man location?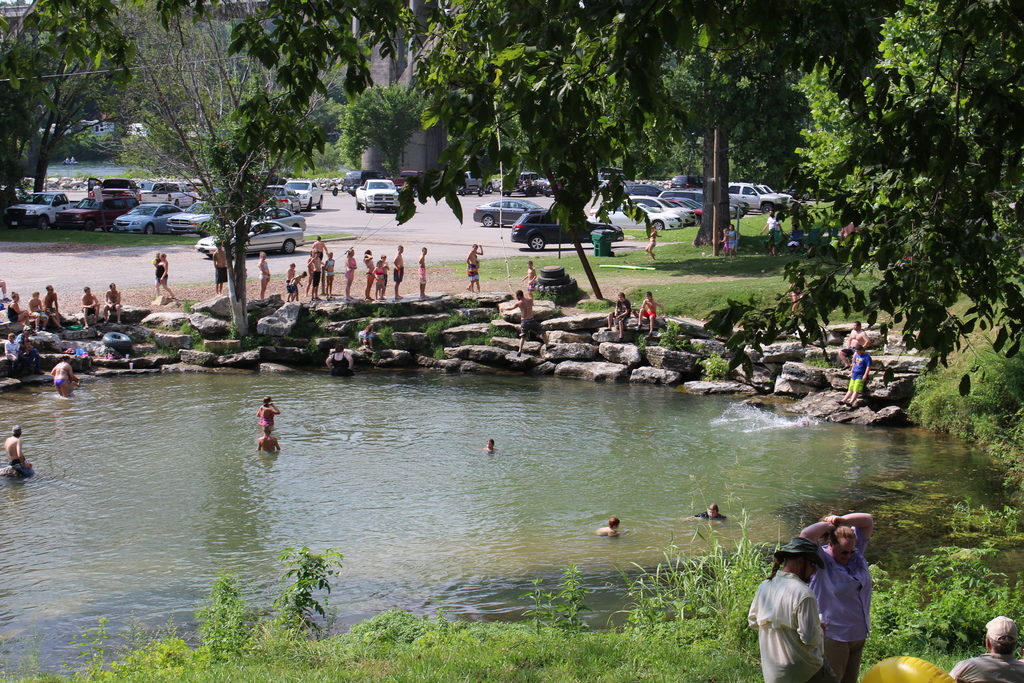
<bbox>840, 319, 873, 368</bbox>
